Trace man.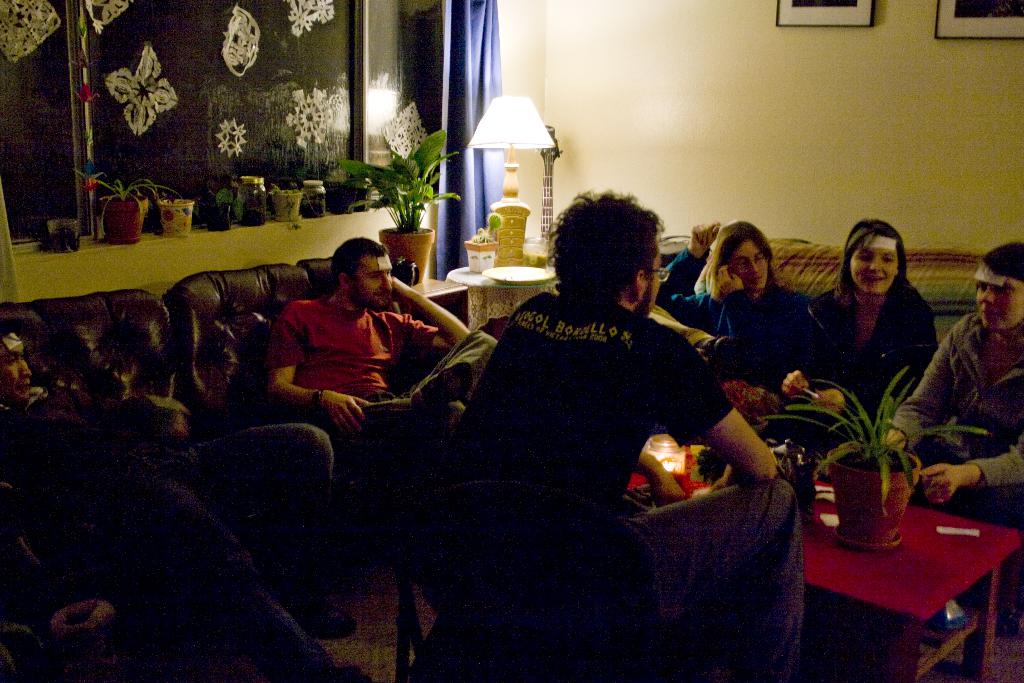
Traced to [left=371, top=188, right=821, bottom=682].
